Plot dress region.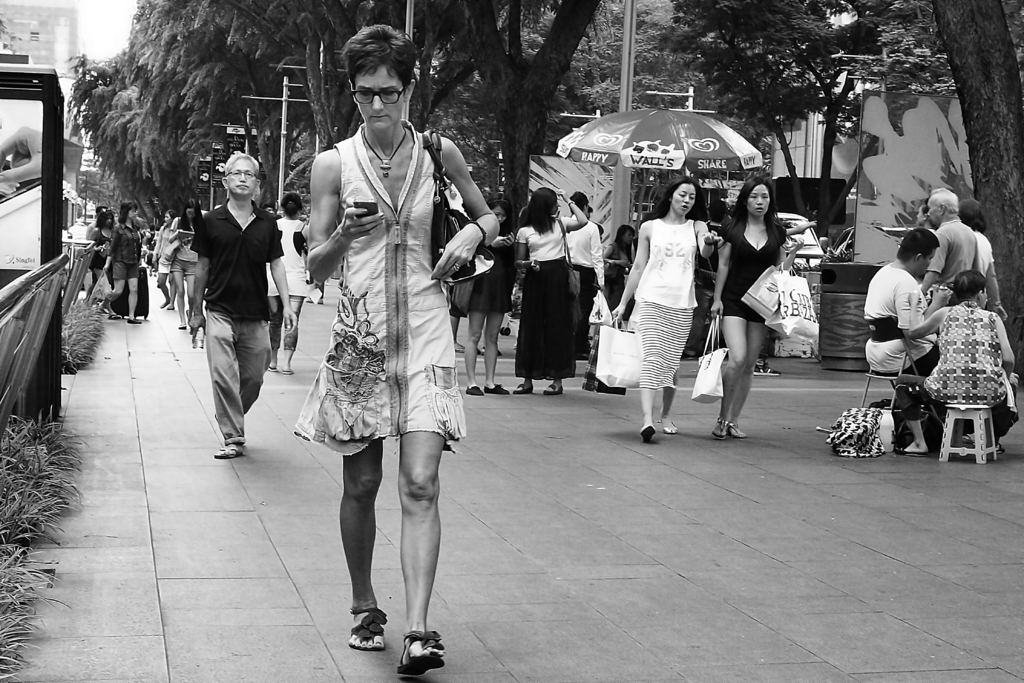
Plotted at BBox(295, 120, 464, 458).
